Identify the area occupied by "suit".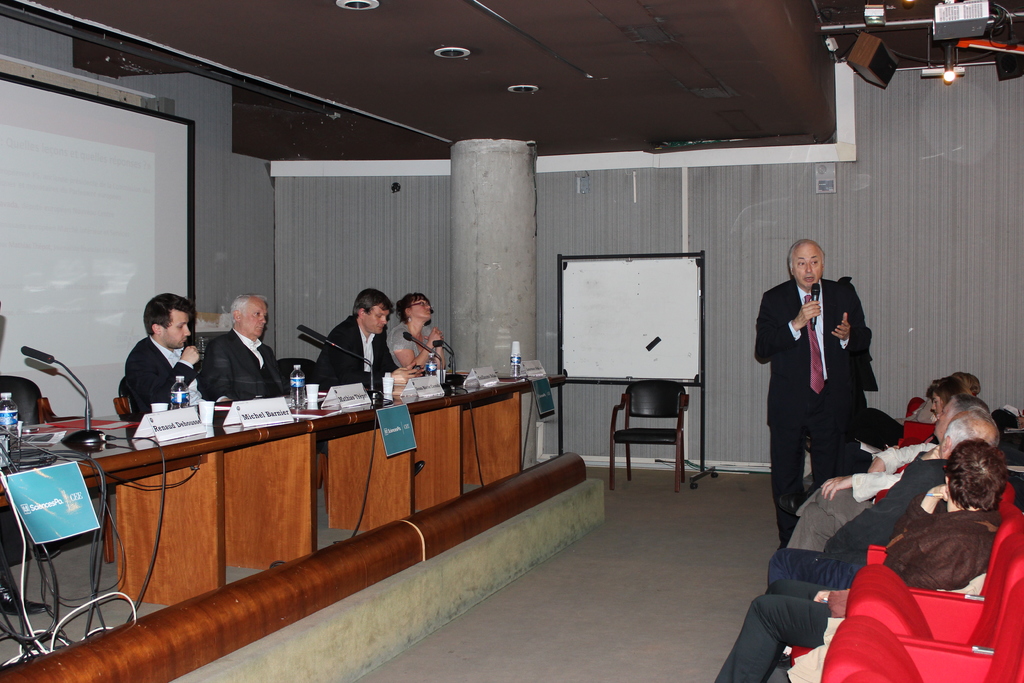
Area: select_region(207, 329, 292, 418).
